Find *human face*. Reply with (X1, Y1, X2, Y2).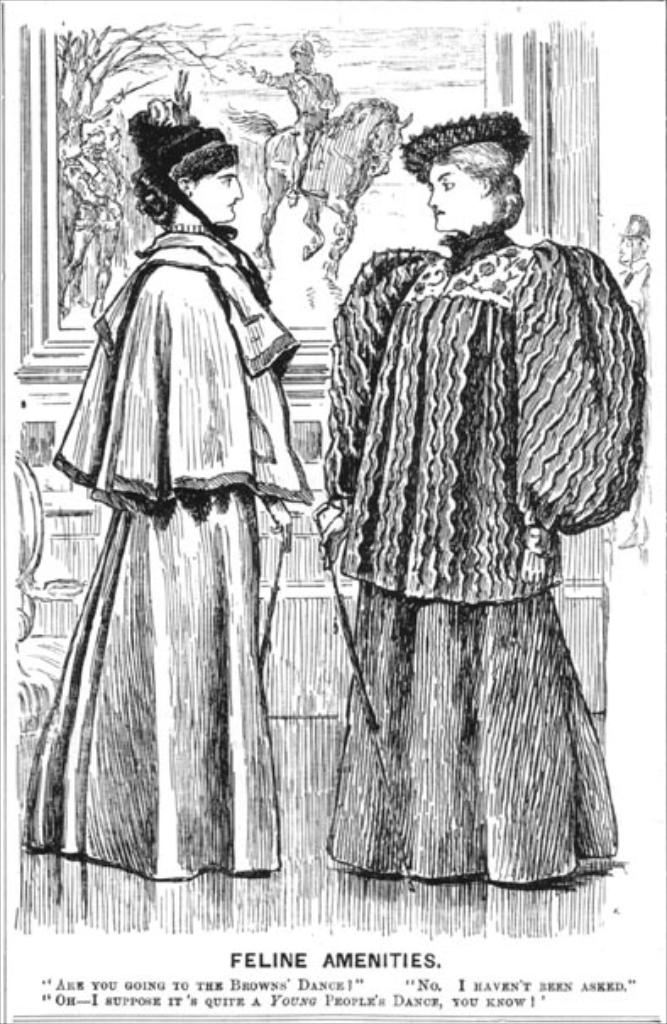
(425, 164, 477, 228).
